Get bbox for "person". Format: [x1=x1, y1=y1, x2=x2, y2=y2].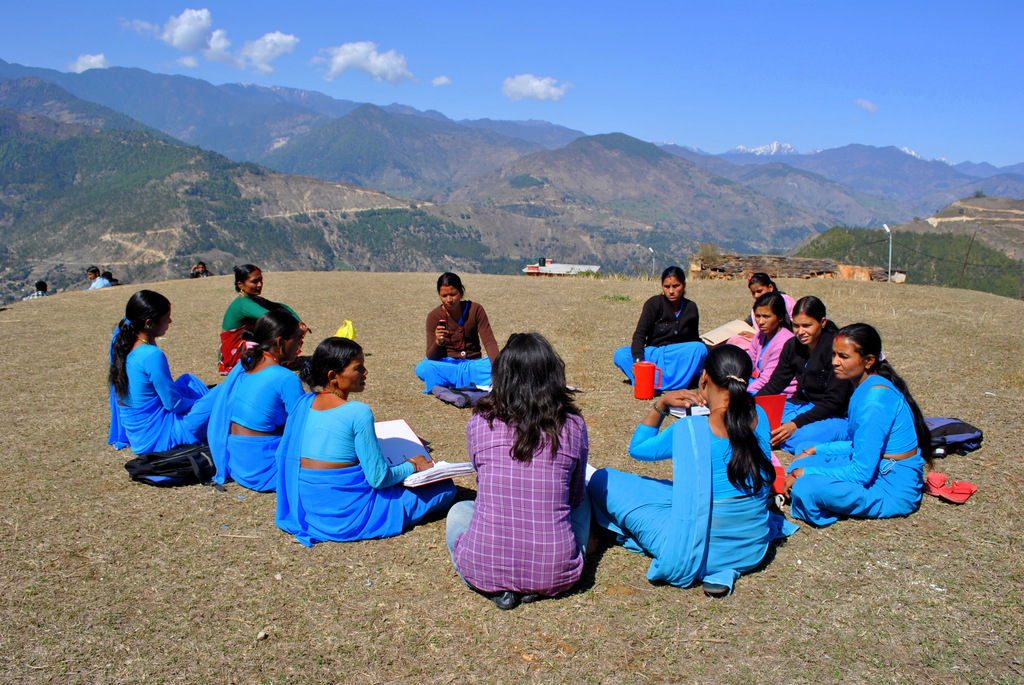
[x1=214, y1=265, x2=305, y2=373].
